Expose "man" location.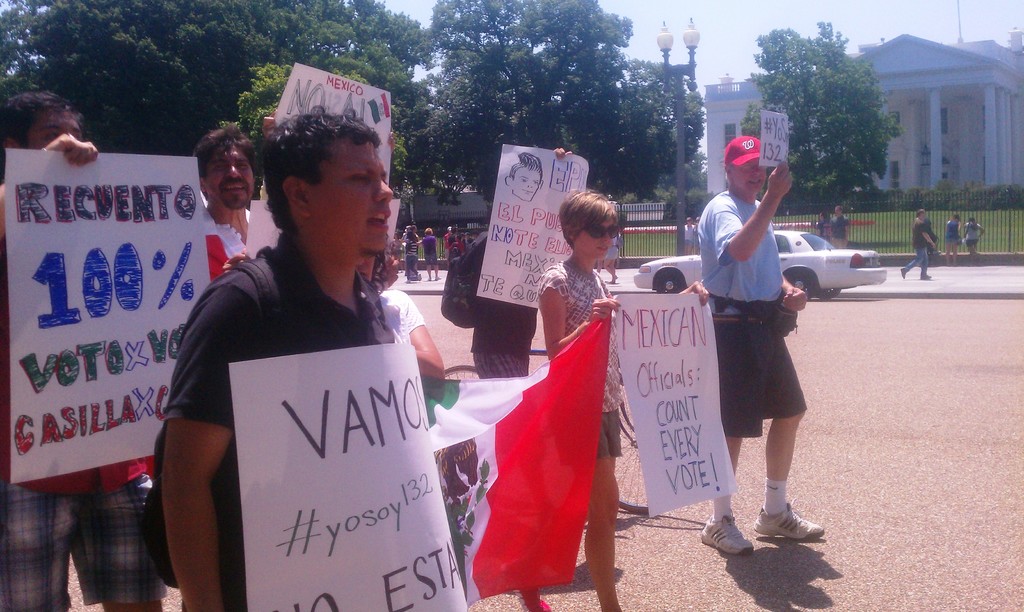
Exposed at 829/206/856/245.
